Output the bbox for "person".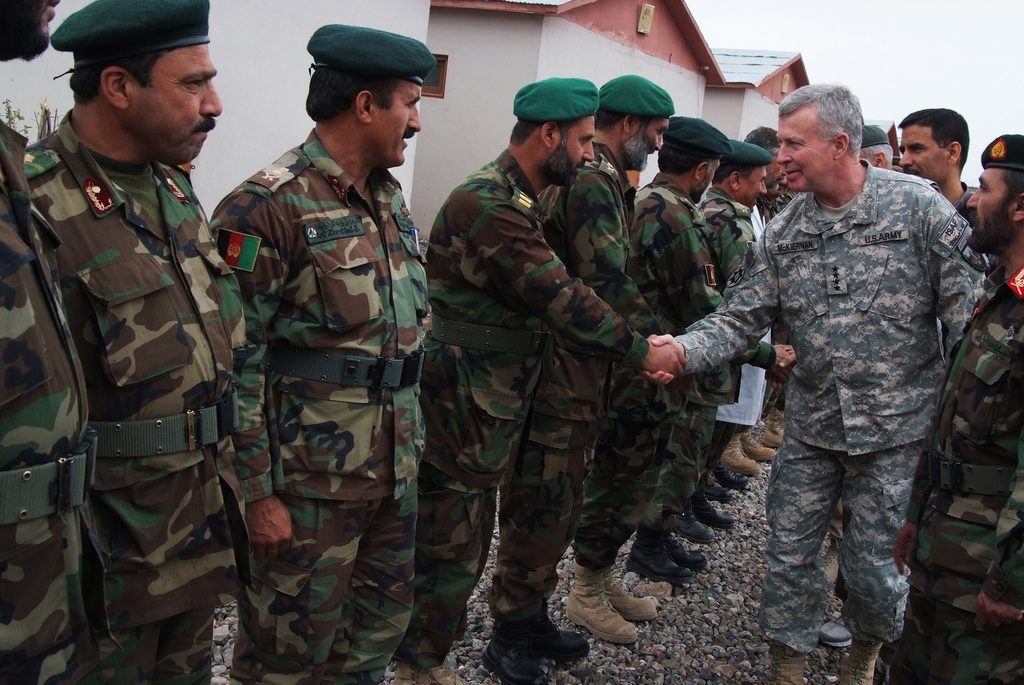
box(641, 85, 988, 684).
